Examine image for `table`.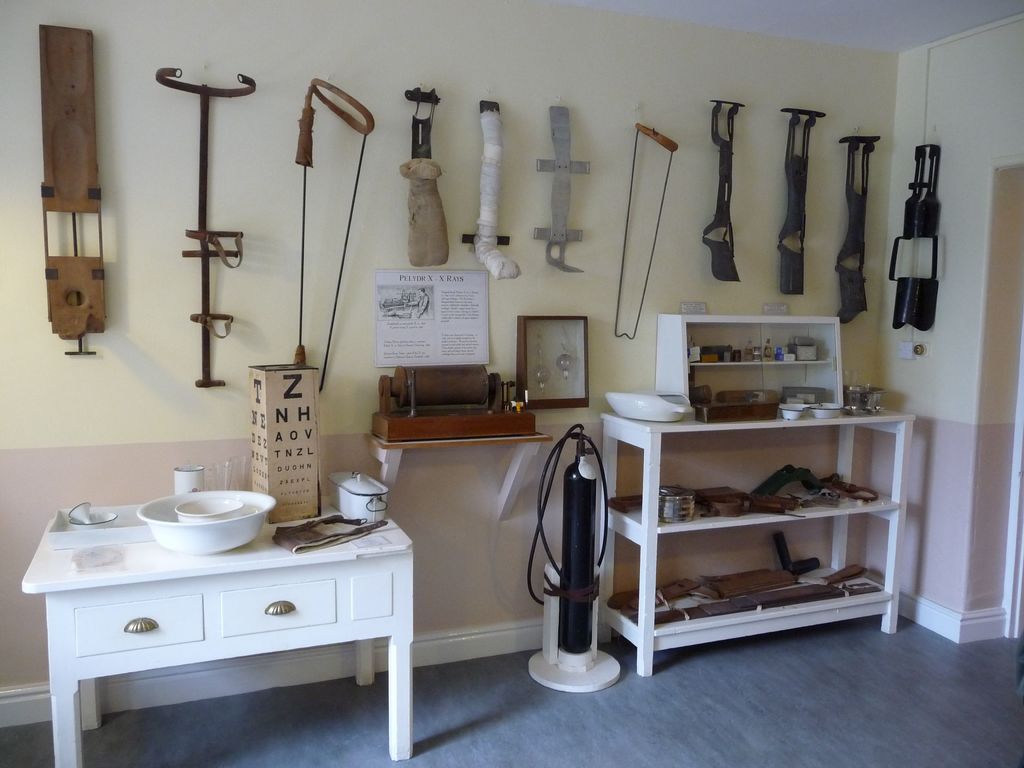
Examination result: (x1=32, y1=490, x2=421, y2=763).
